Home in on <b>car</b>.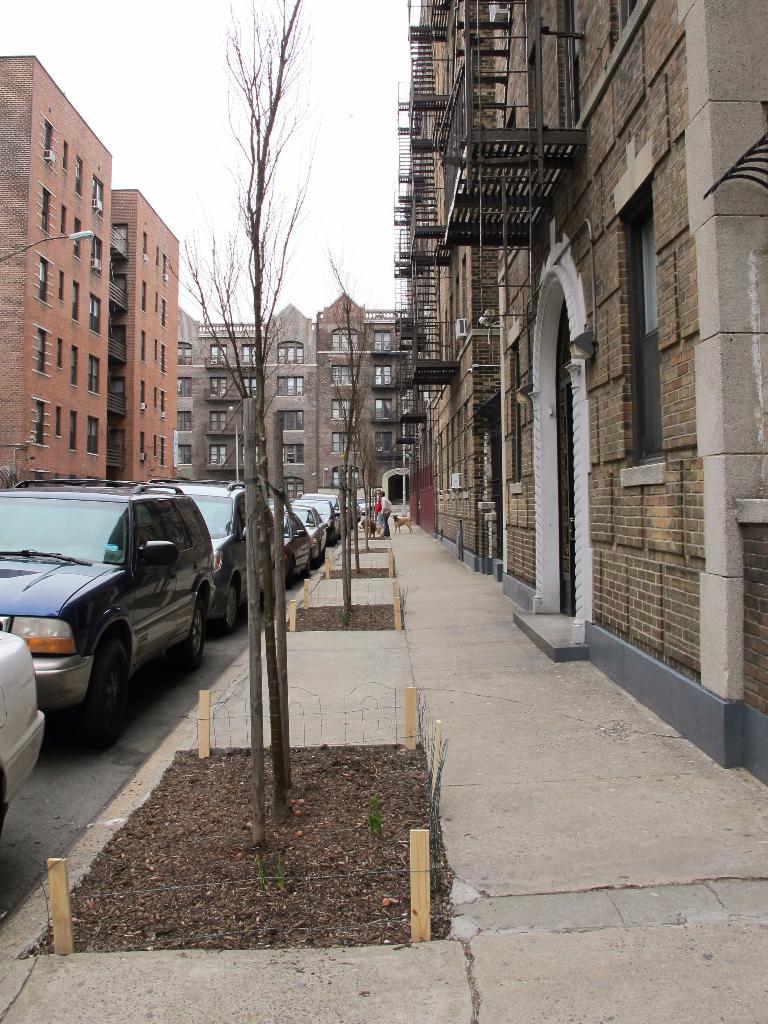
Homed in at [2,477,220,748].
